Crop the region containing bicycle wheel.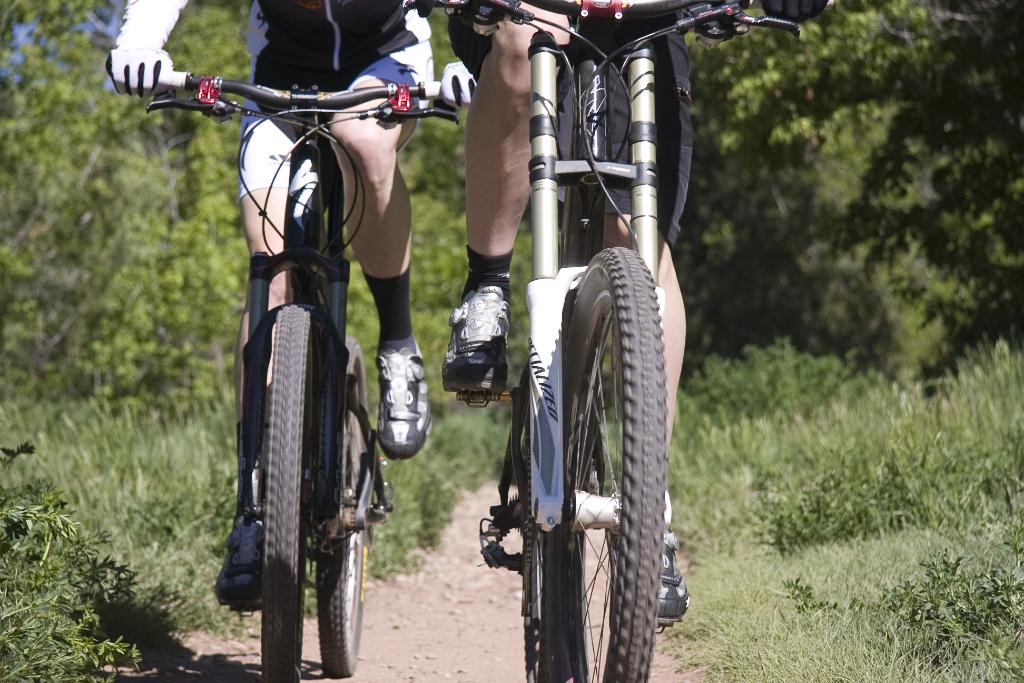
Crop region: 258,303,313,682.
